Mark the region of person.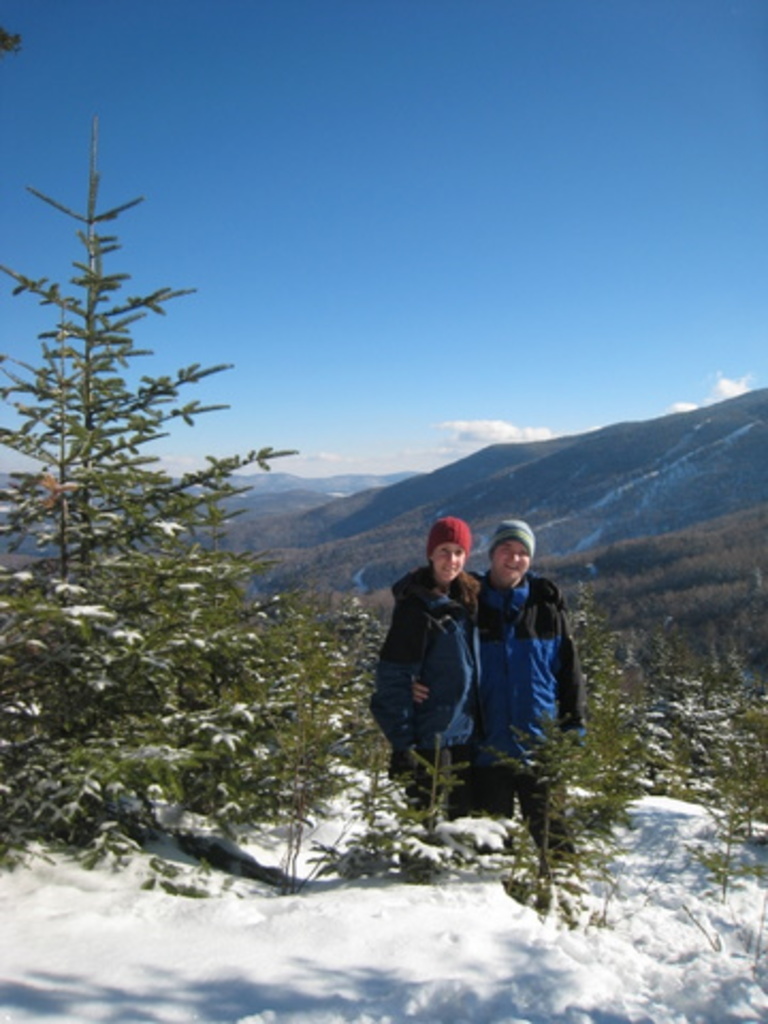
Region: <region>405, 516, 582, 883</region>.
